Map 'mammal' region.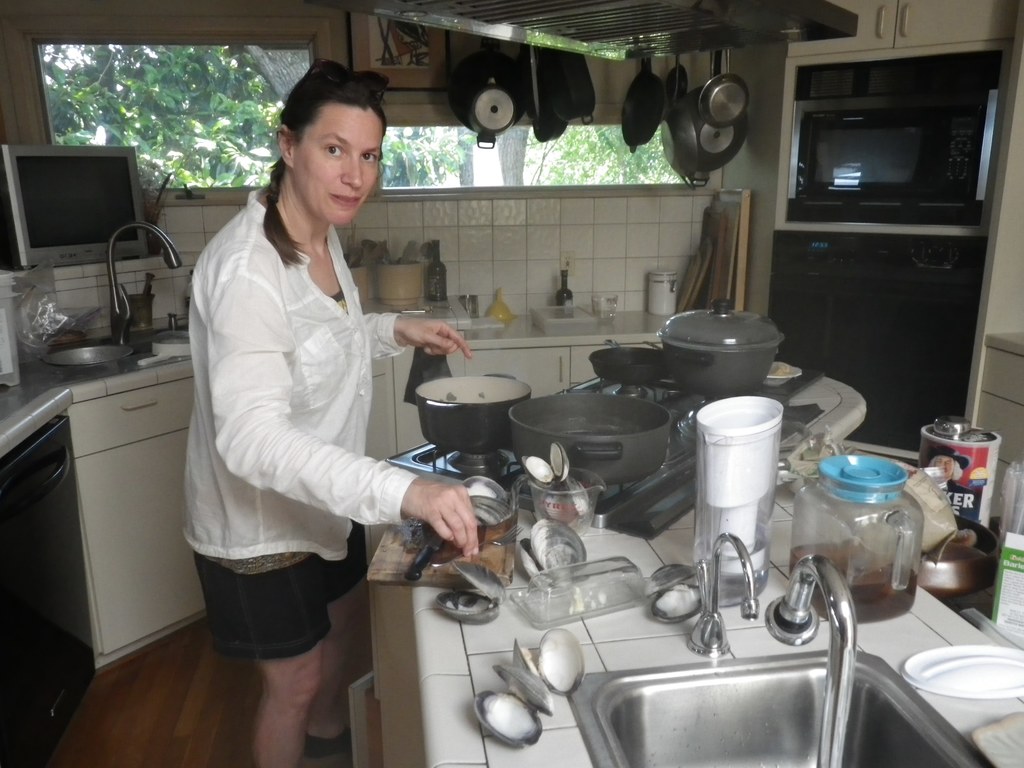
Mapped to (182,60,512,763).
